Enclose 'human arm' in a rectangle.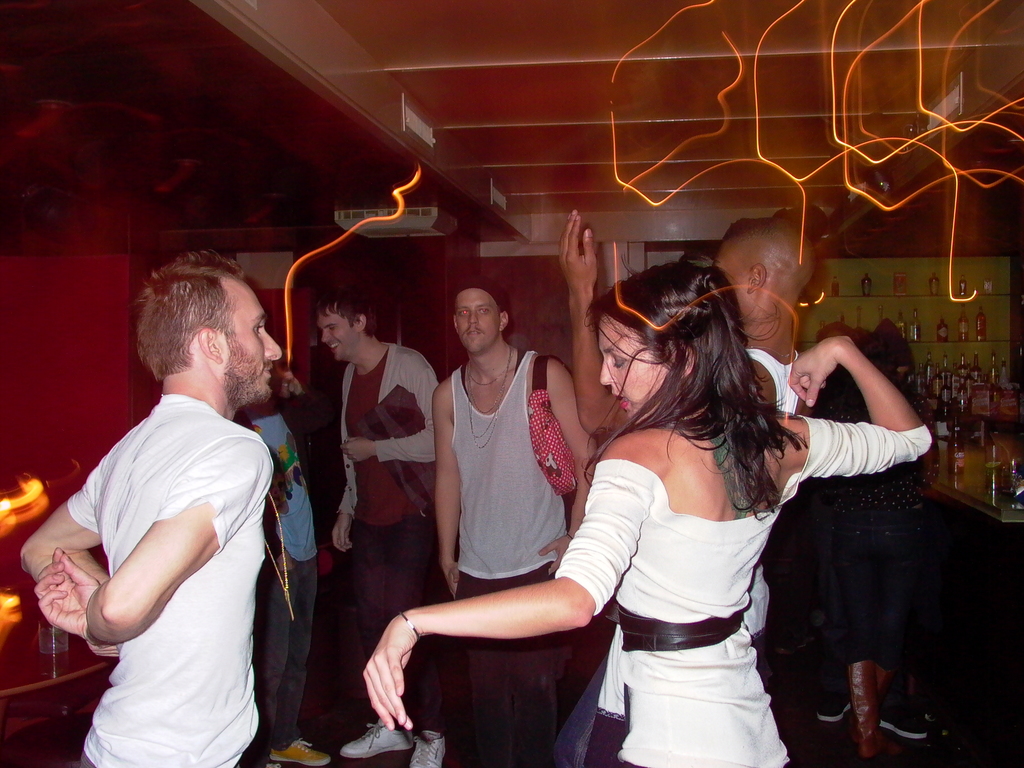
531:353:598:581.
